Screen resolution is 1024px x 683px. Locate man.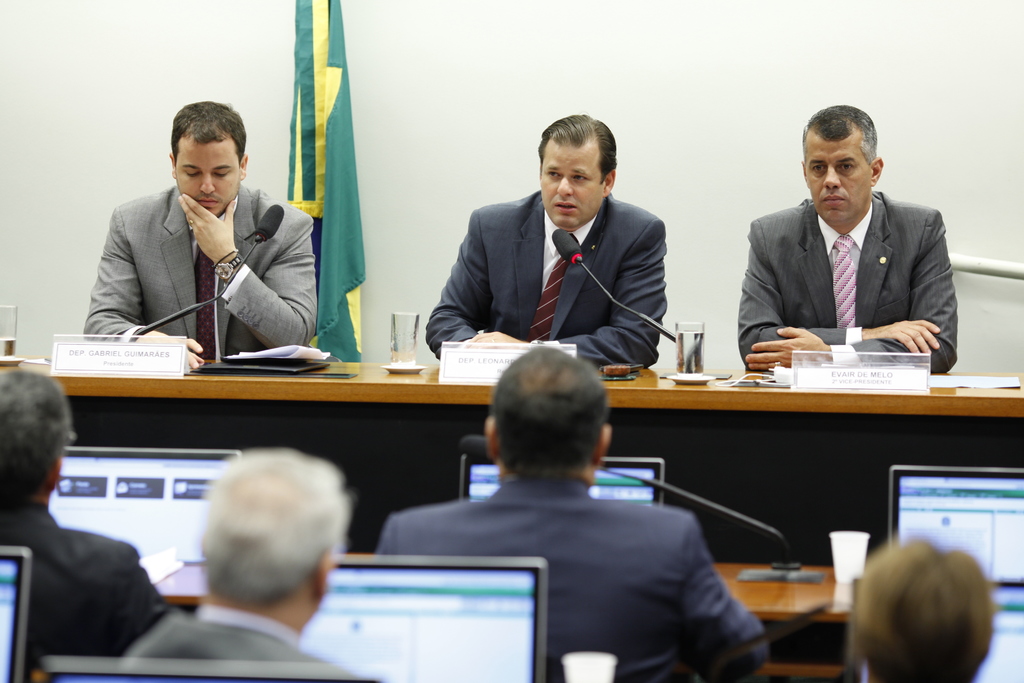
{"left": 733, "top": 101, "right": 964, "bottom": 374}.
